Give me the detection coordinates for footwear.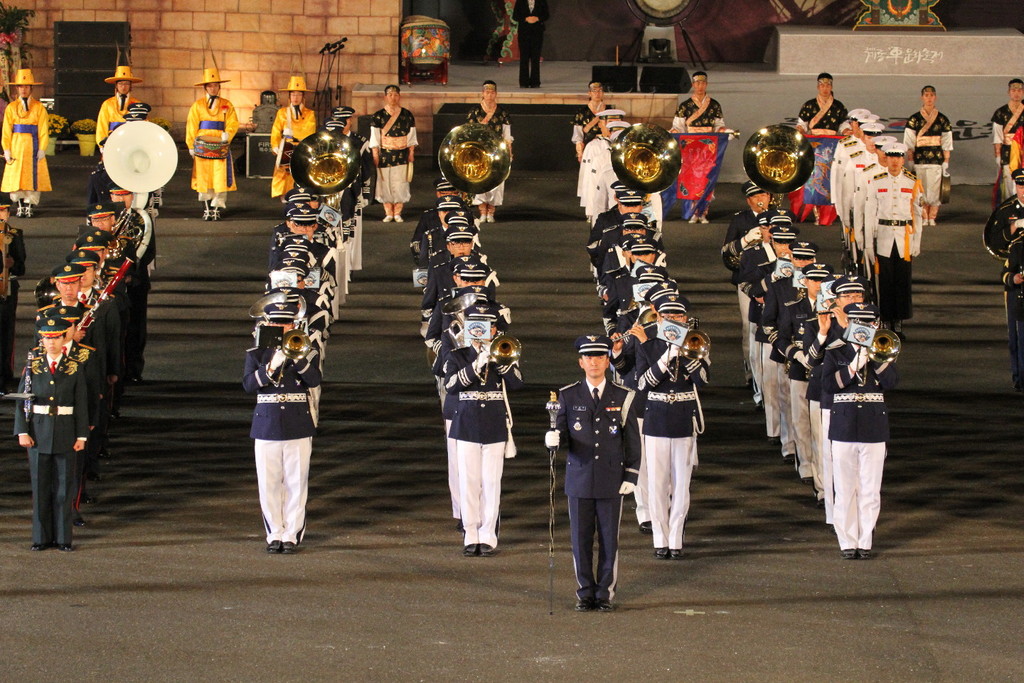
(left=475, top=211, right=486, bottom=228).
